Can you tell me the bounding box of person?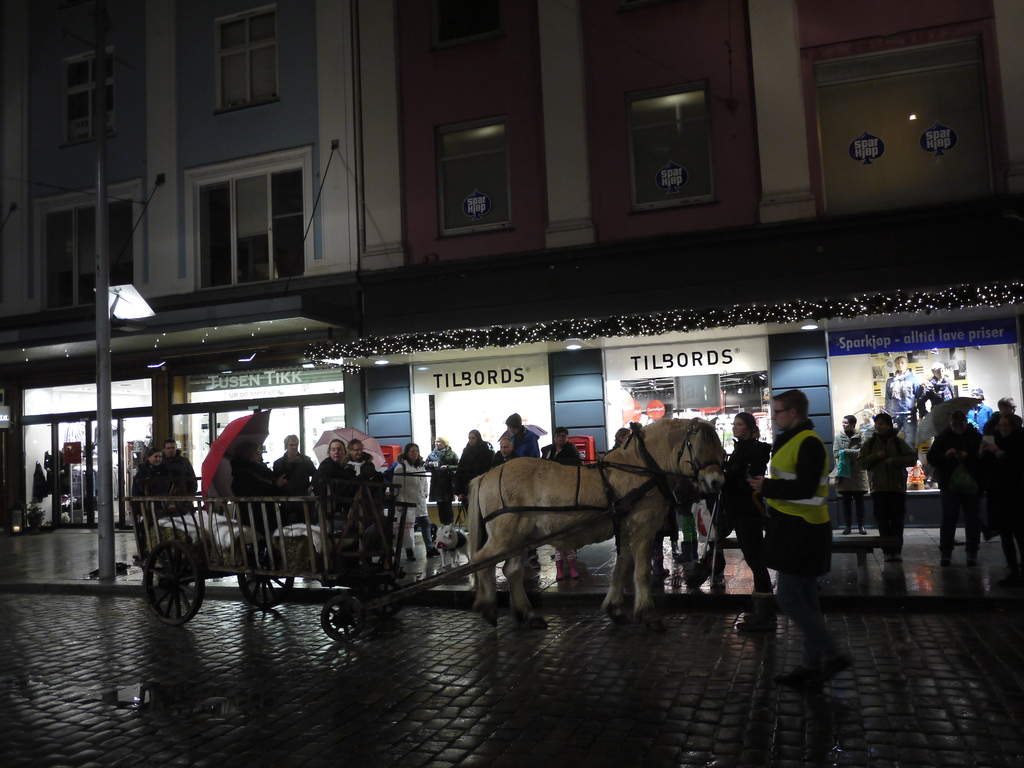
x1=927, y1=404, x2=996, y2=575.
